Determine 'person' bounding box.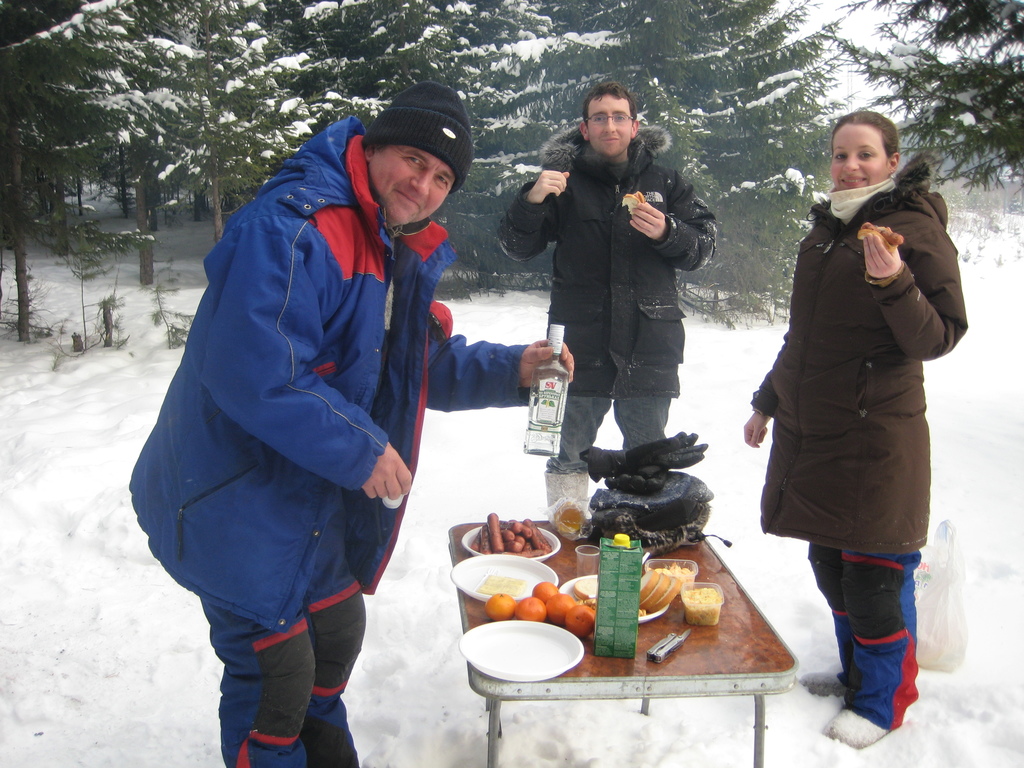
Determined: <region>131, 76, 575, 767</region>.
